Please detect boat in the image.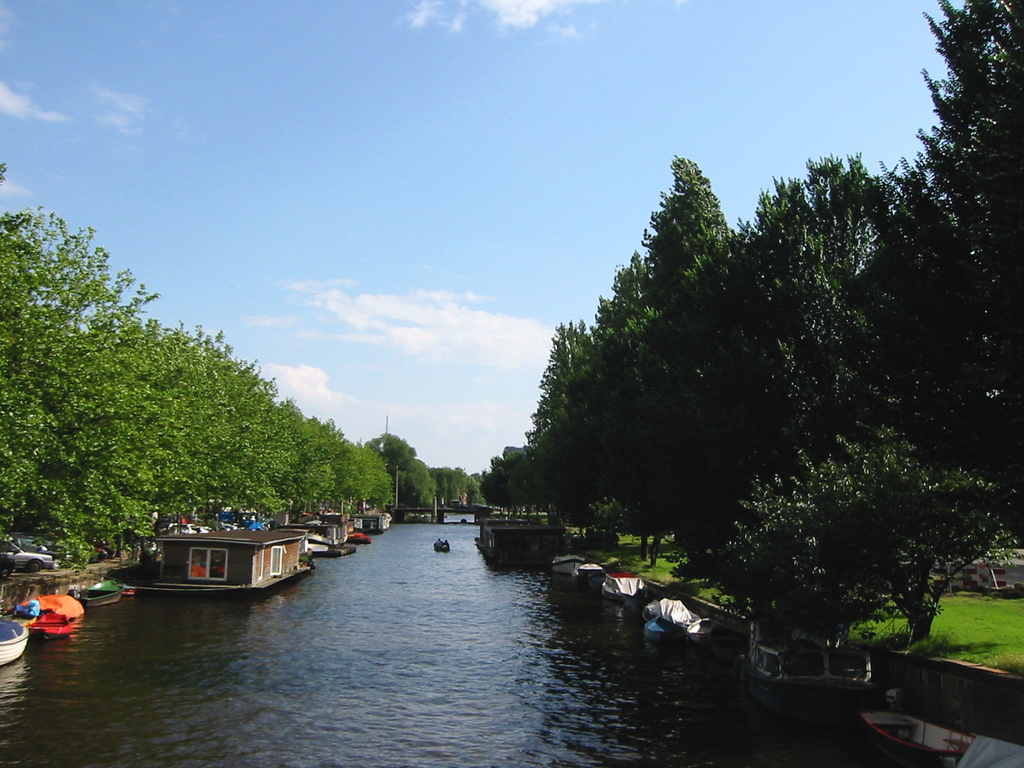
left=595, top=569, right=650, bottom=603.
